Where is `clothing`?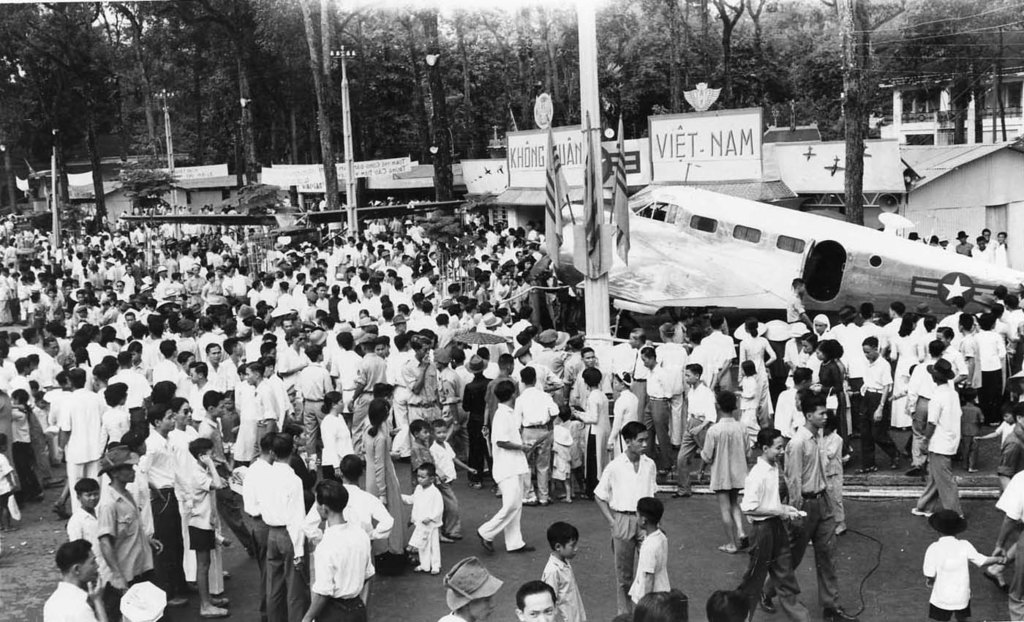
locate(892, 356, 923, 442).
